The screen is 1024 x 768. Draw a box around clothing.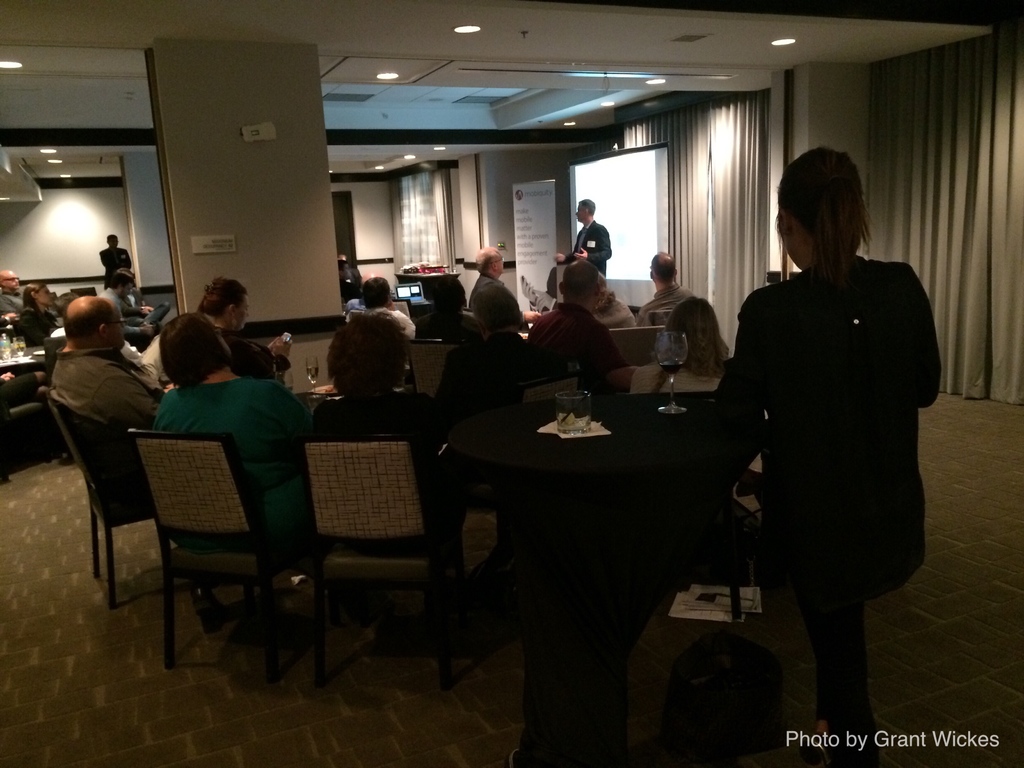
[x1=708, y1=175, x2=942, y2=697].
